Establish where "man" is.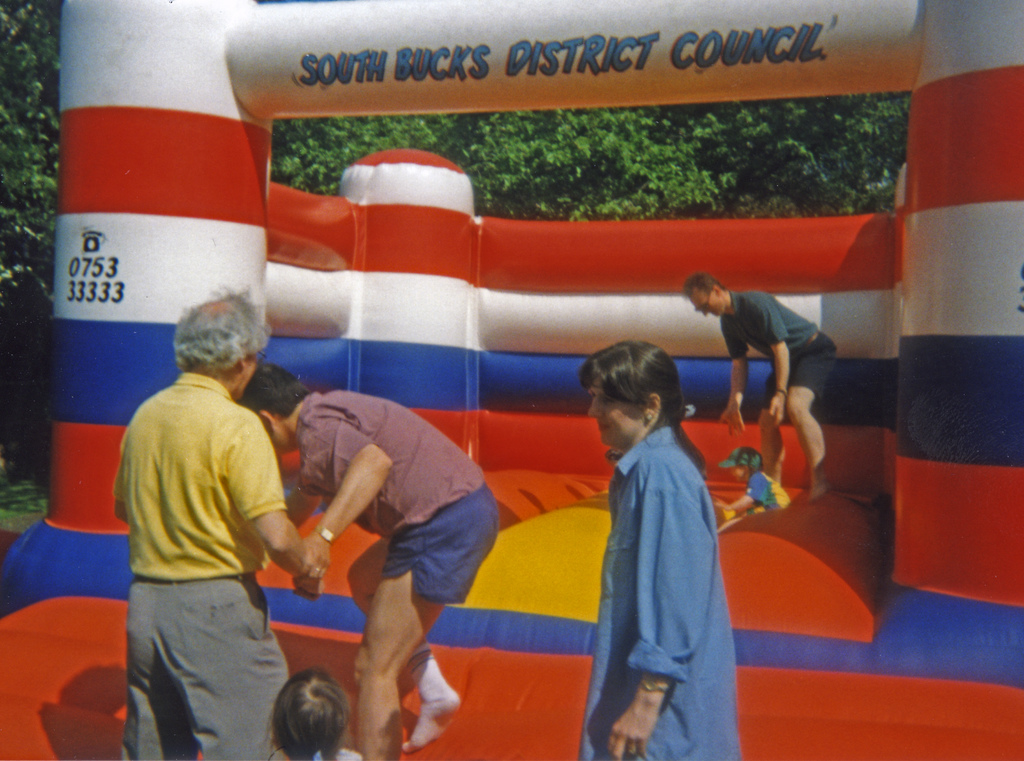
Established at (left=232, top=367, right=523, bottom=760).
